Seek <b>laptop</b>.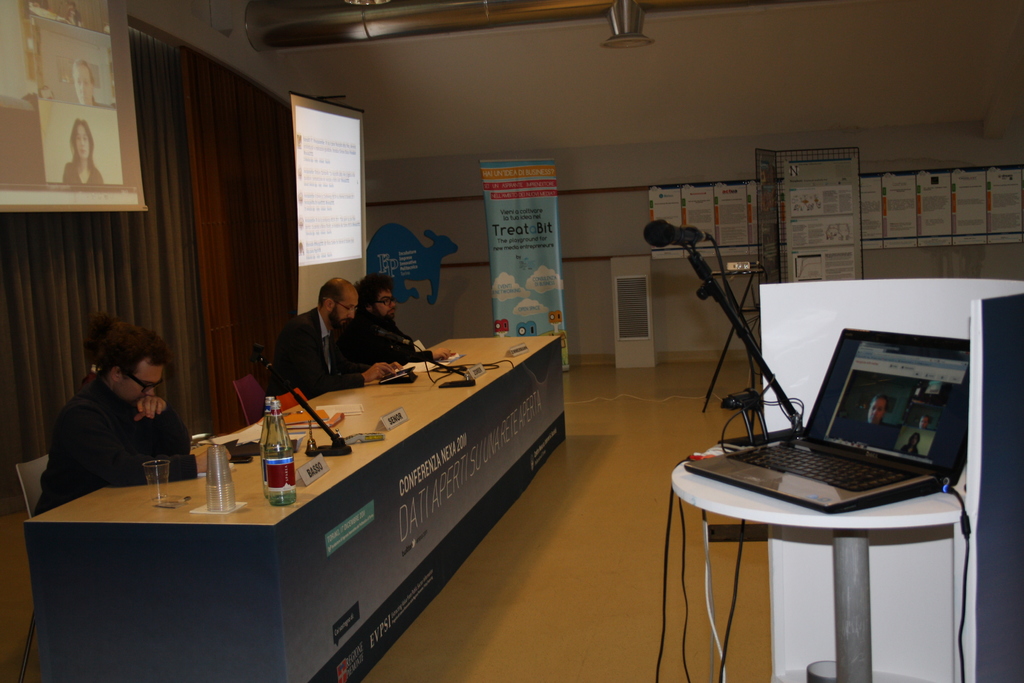
(x1=704, y1=347, x2=969, y2=523).
